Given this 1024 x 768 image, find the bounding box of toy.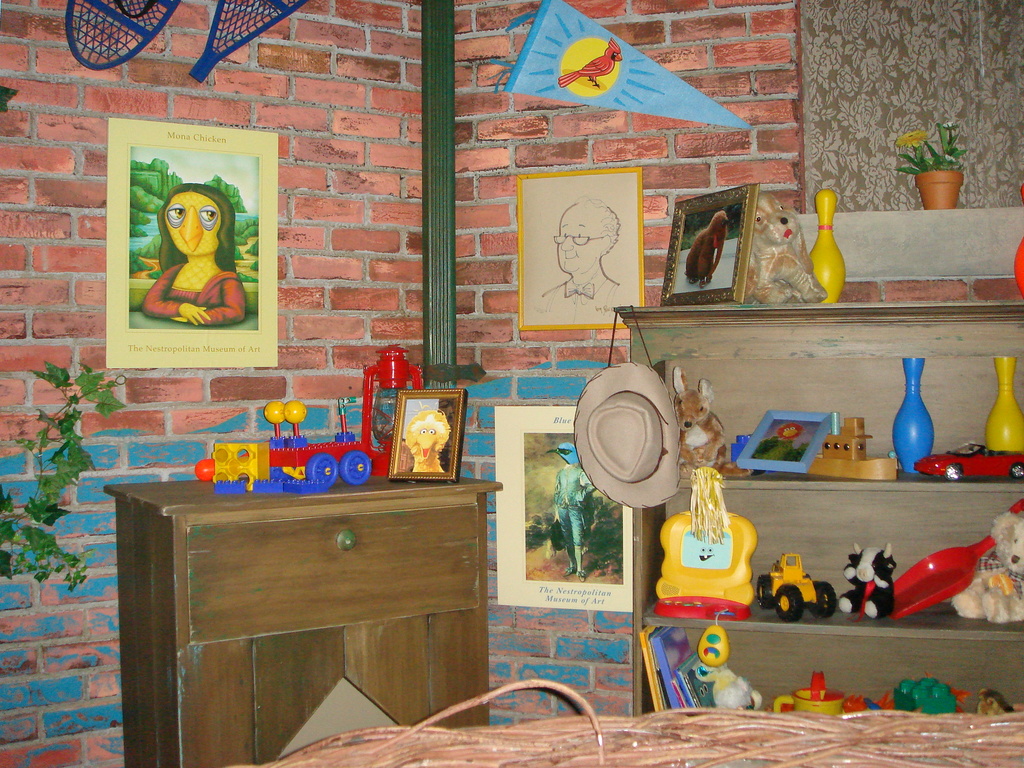
pyautogui.locateOnScreen(952, 511, 1023, 625).
